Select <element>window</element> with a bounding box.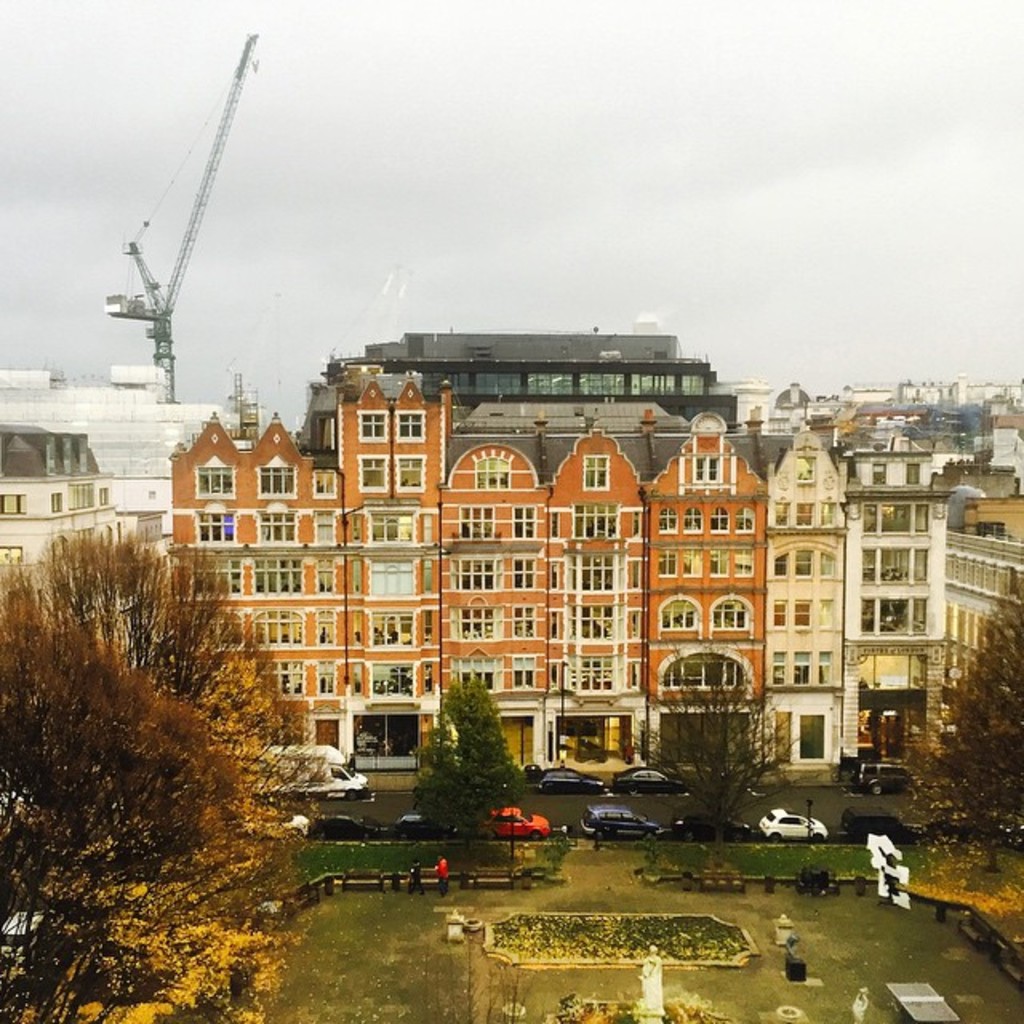
bbox(571, 502, 619, 549).
